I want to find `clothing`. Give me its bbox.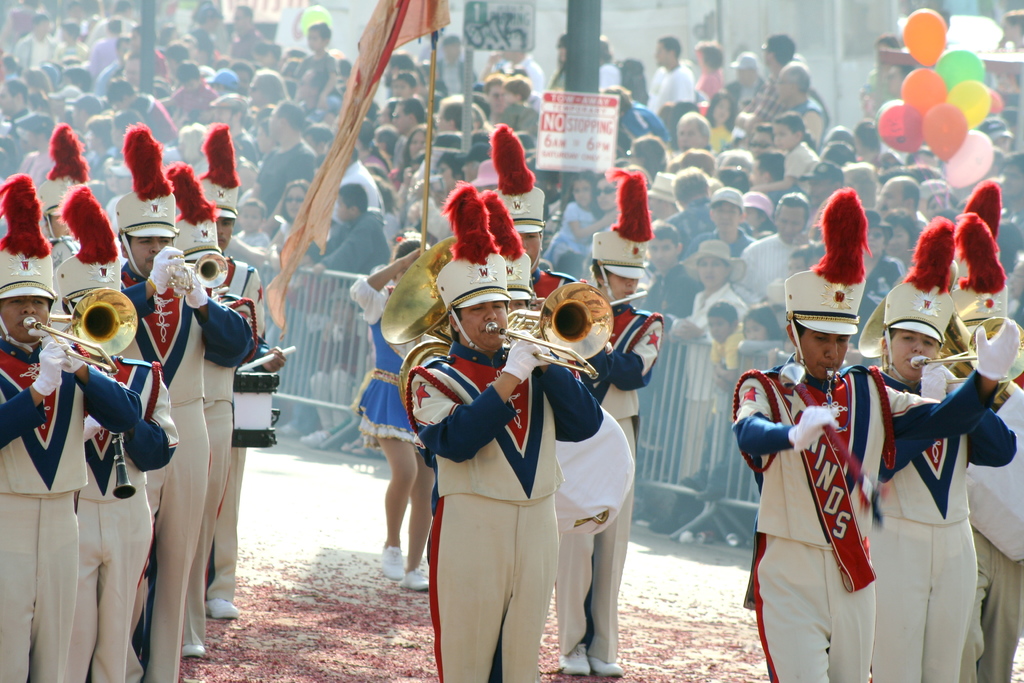
bbox=[405, 337, 602, 682].
